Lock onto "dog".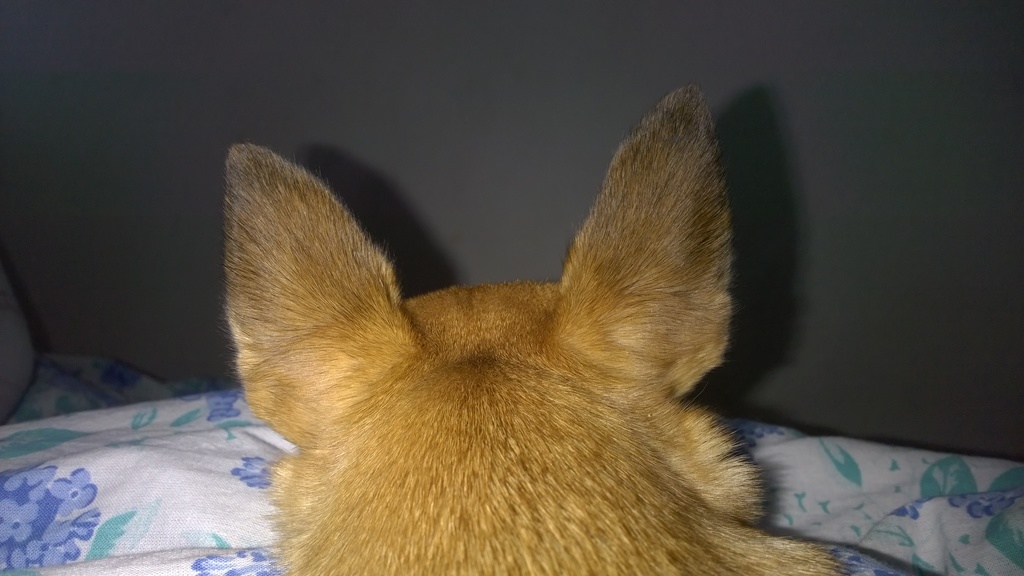
Locked: <box>219,88,852,575</box>.
